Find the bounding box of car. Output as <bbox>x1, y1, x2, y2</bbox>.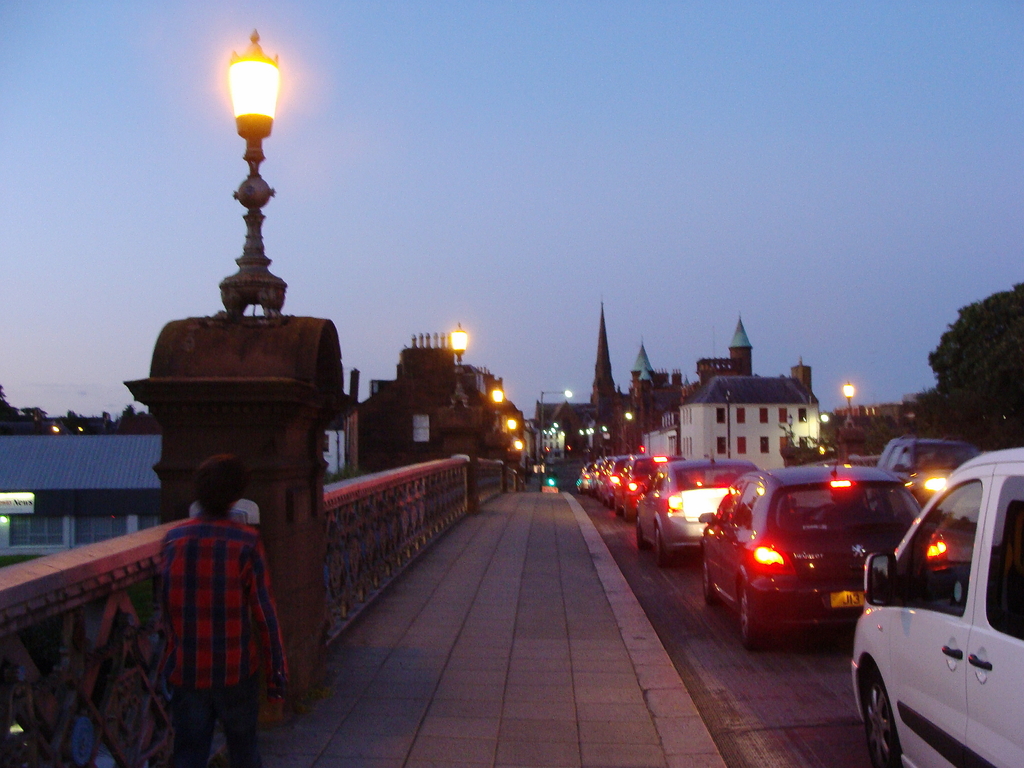
<bbox>636, 466, 751, 565</bbox>.
